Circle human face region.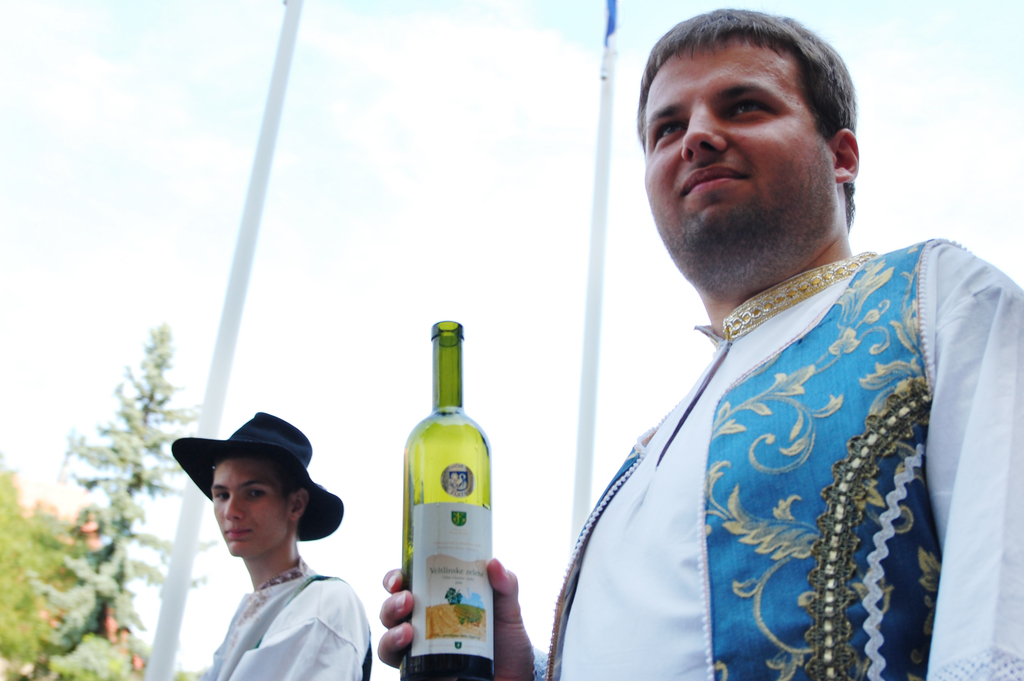
Region: [211,456,289,557].
